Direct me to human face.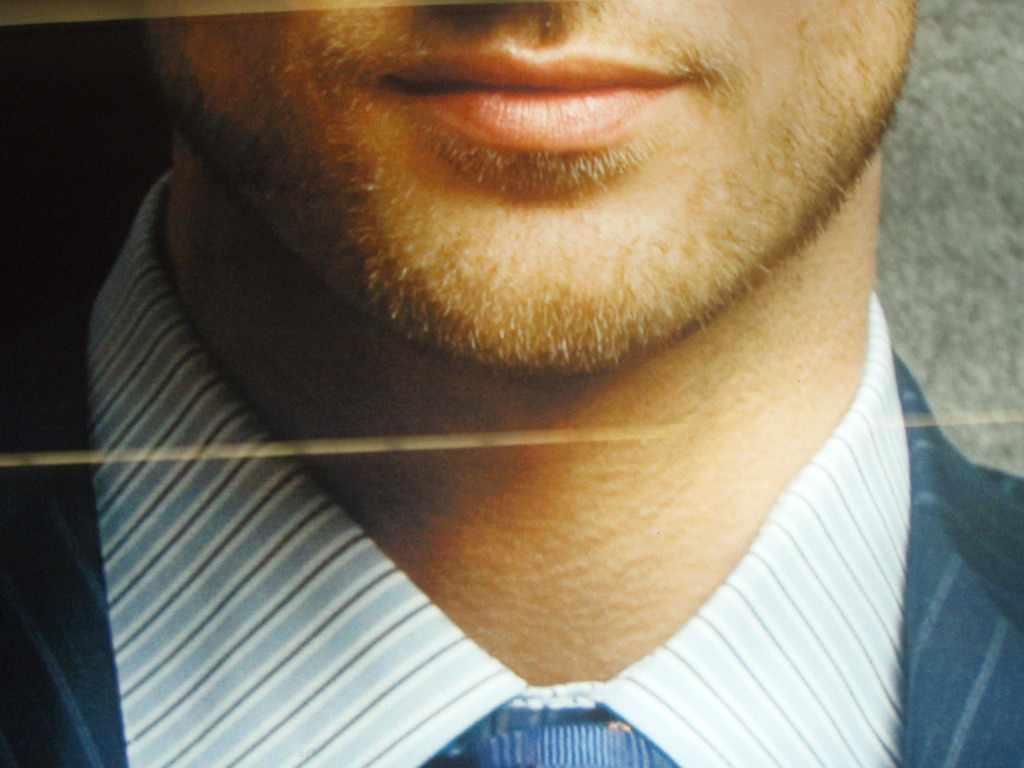
Direction: box=[139, 0, 916, 374].
